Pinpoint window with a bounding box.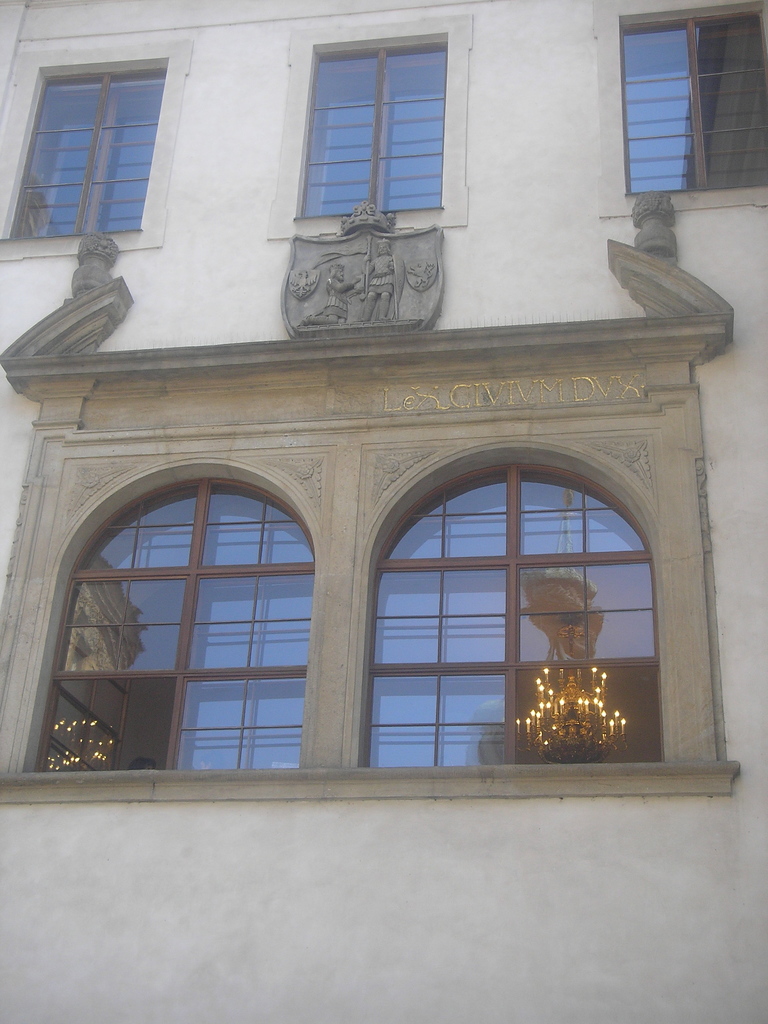
bbox=[0, 458, 745, 804].
